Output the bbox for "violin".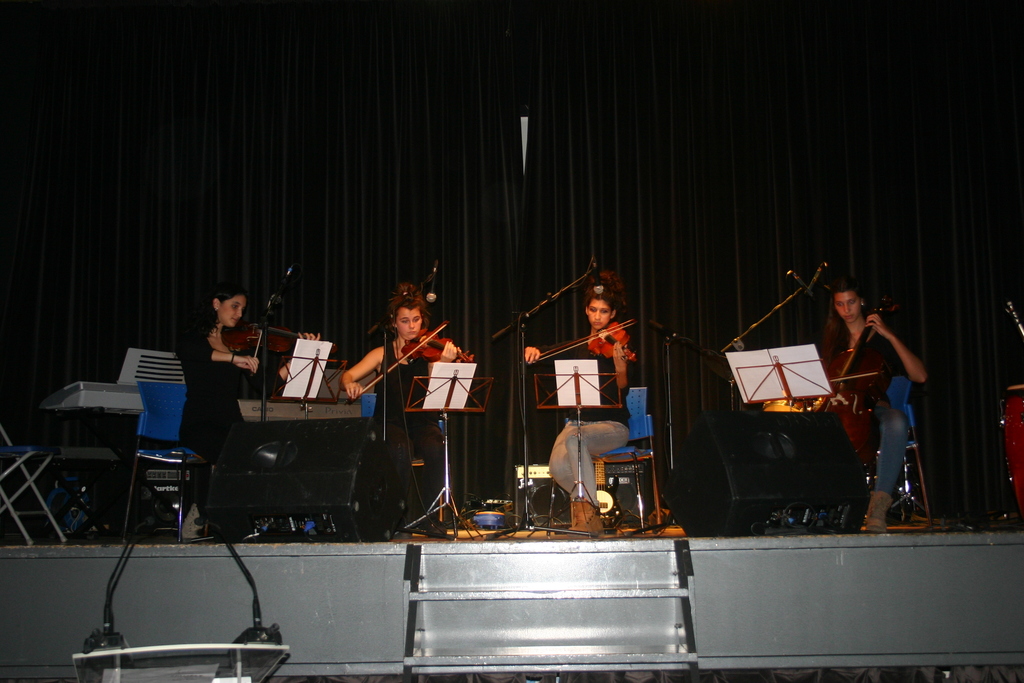
<box>342,317,476,409</box>.
